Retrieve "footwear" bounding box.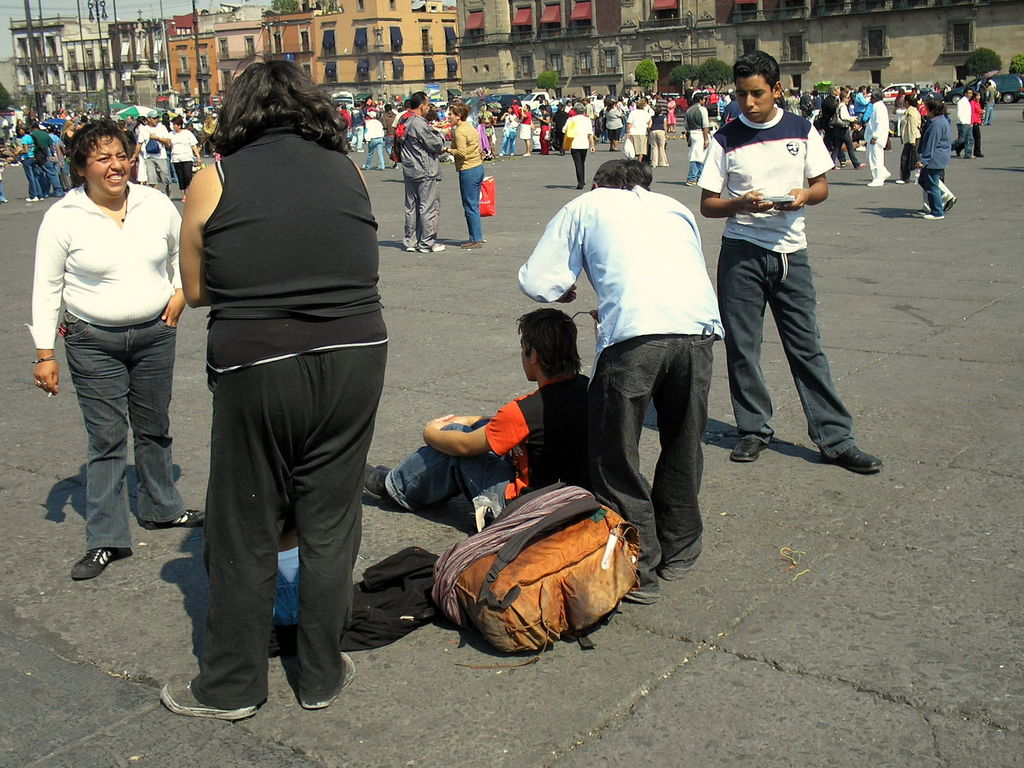
Bounding box: detection(625, 585, 652, 605).
